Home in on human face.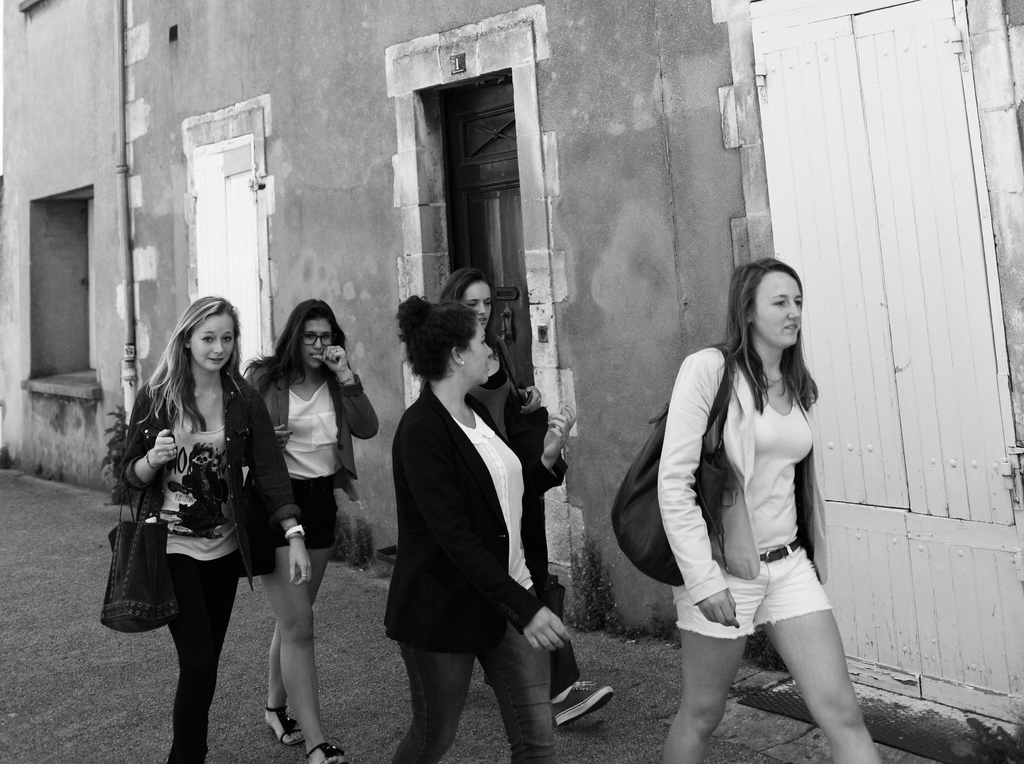
Homed in at detection(460, 321, 494, 383).
